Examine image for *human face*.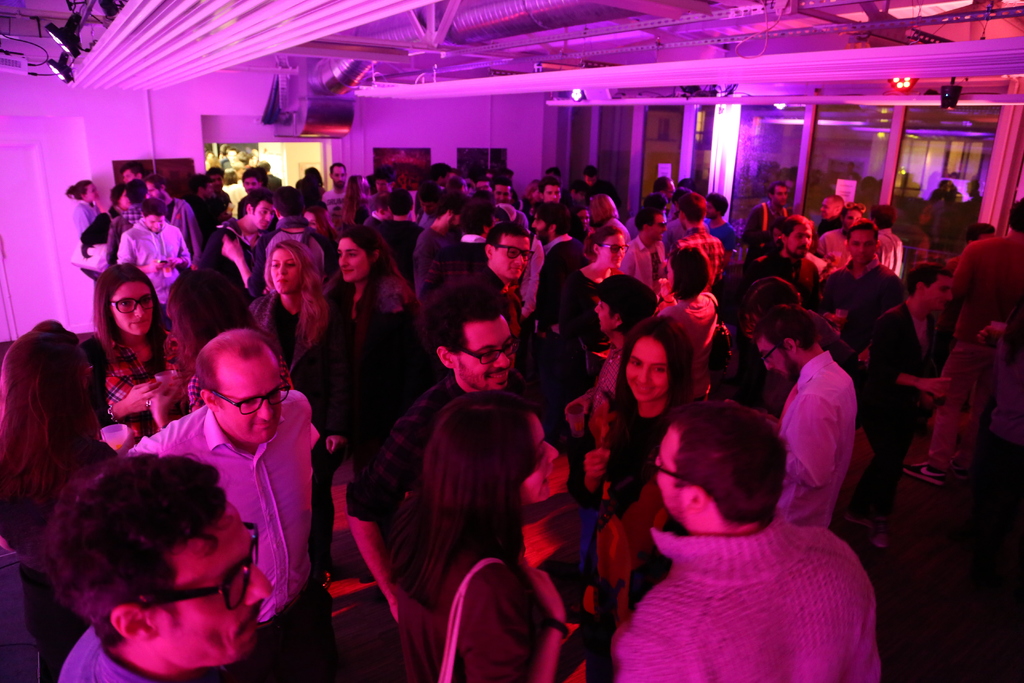
Examination result: [x1=756, y1=335, x2=793, y2=381].
